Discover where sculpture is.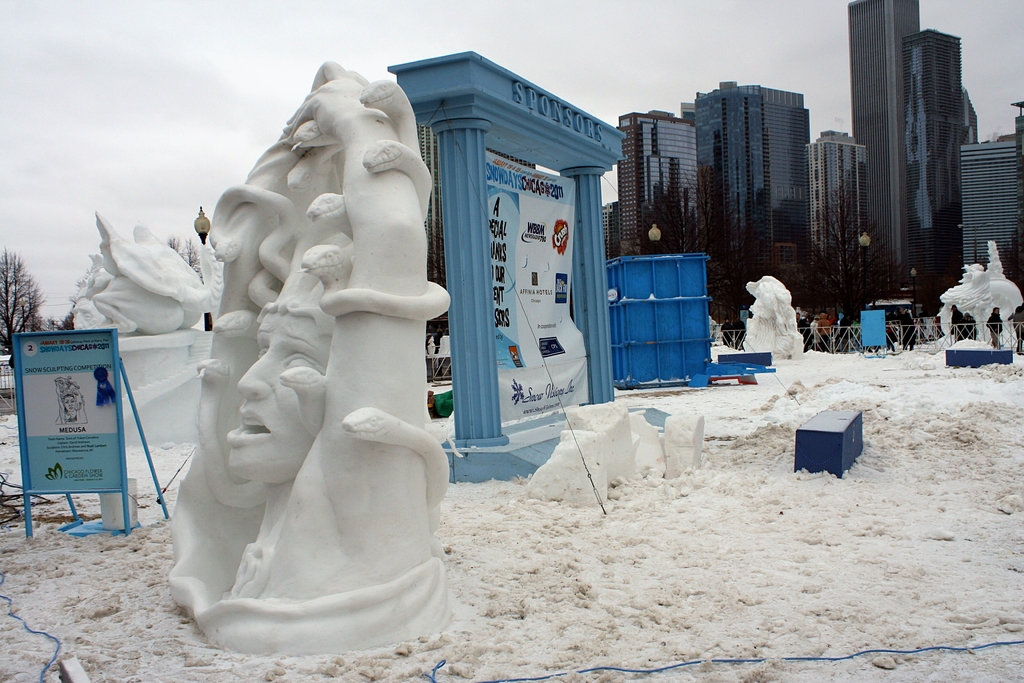
Discovered at (935,239,1016,344).
